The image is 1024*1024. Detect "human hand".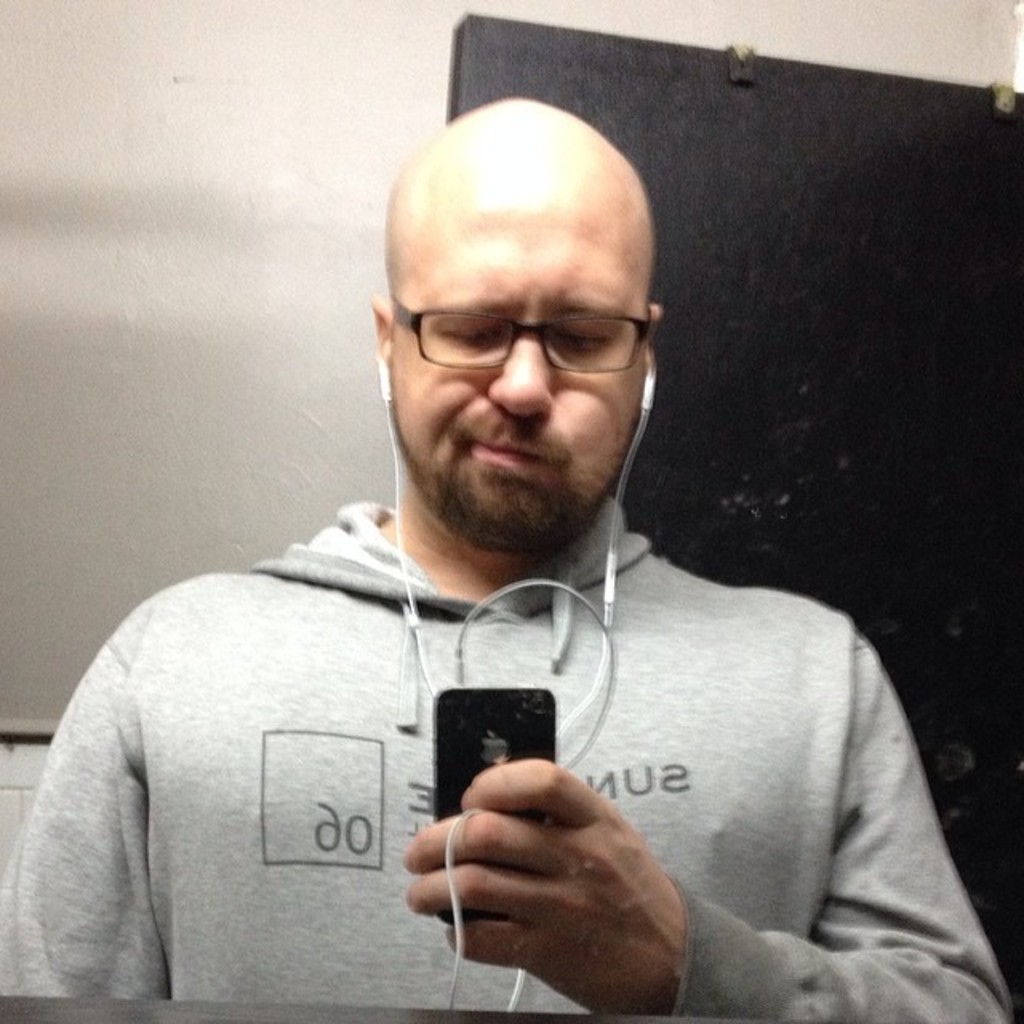
Detection: x1=400, y1=757, x2=698, y2=1003.
